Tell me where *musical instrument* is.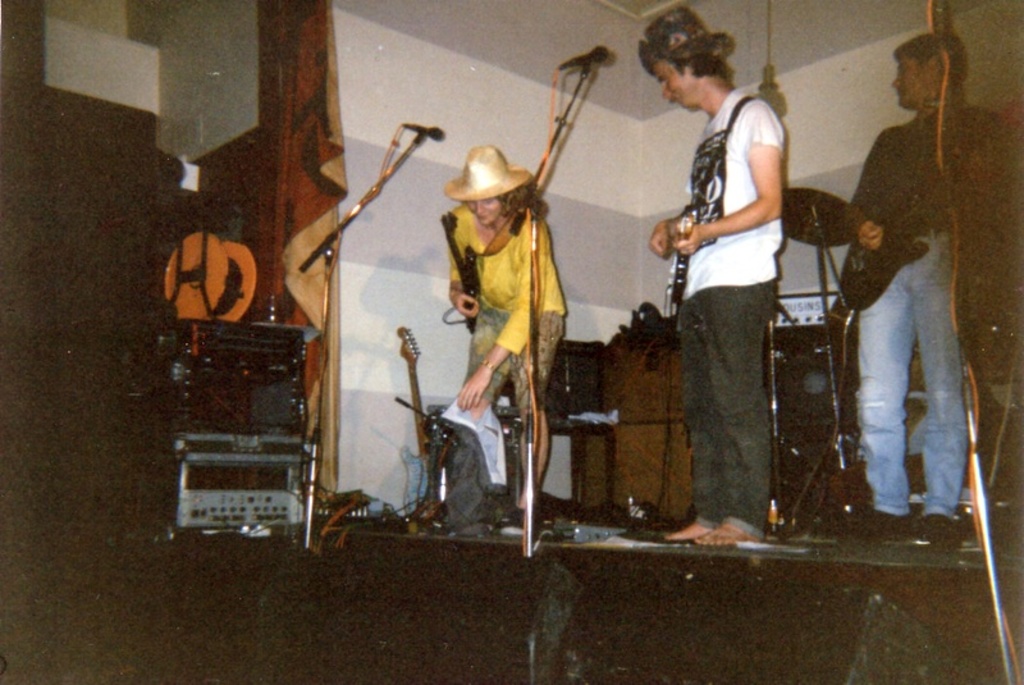
*musical instrument* is at x1=833 y1=136 x2=989 y2=306.
